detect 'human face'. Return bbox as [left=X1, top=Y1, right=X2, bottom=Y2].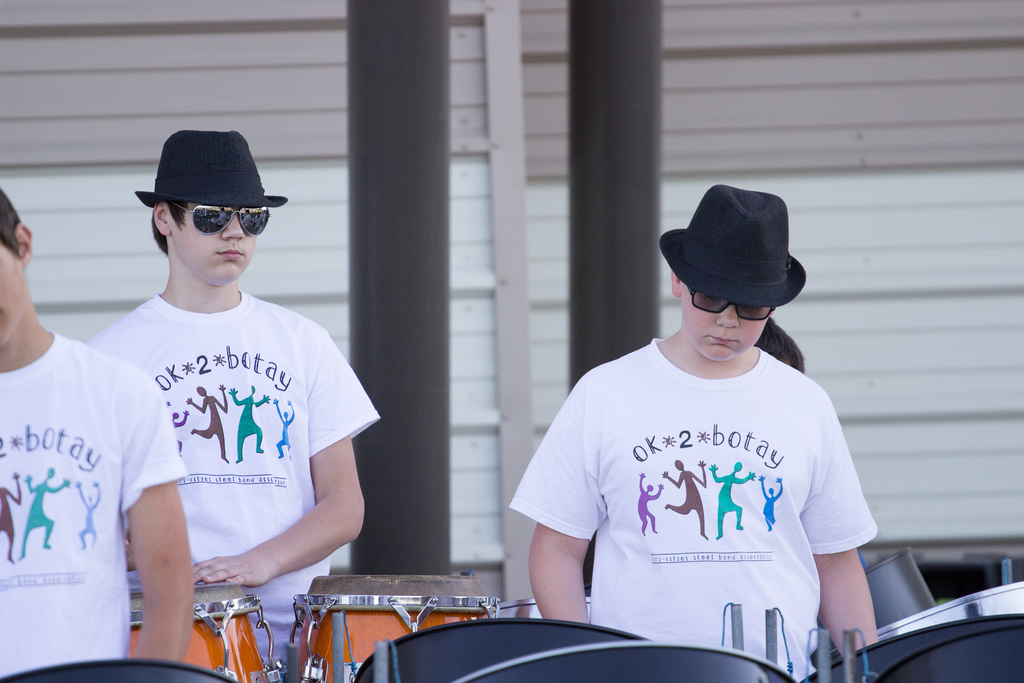
[left=0, top=240, right=28, bottom=343].
